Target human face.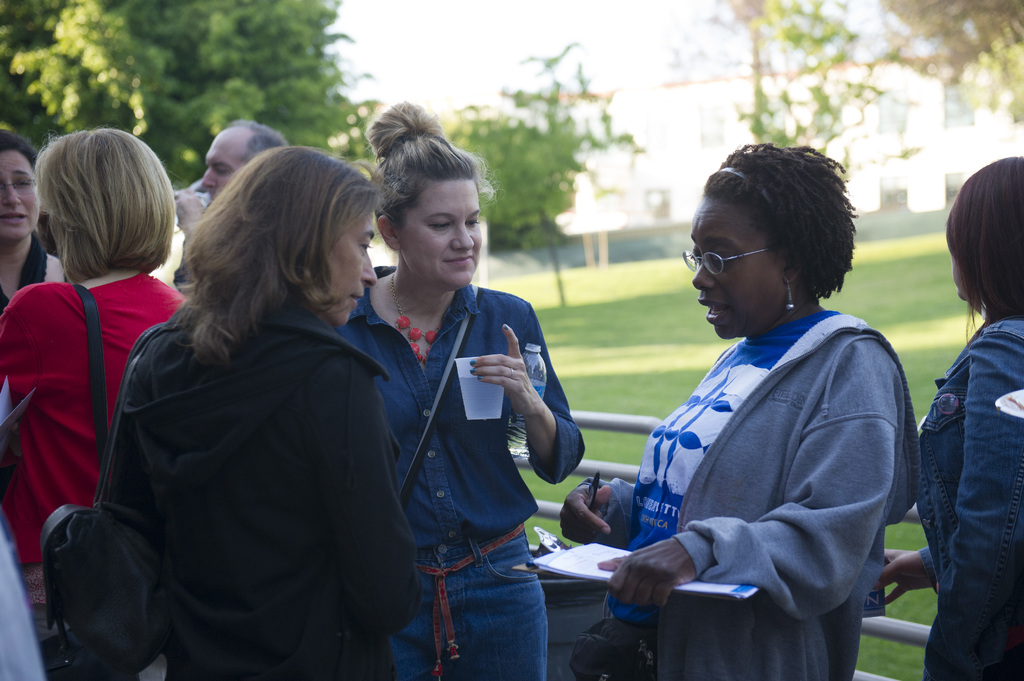
Target region: [691,195,786,339].
